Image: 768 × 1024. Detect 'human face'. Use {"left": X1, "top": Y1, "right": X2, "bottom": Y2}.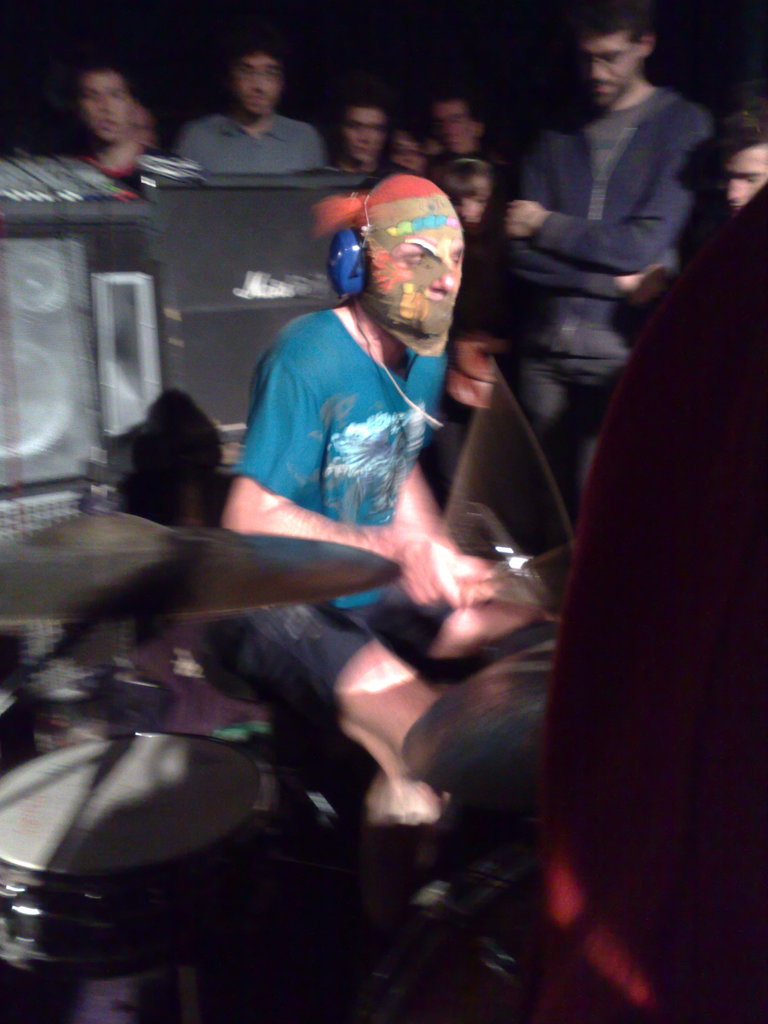
{"left": 372, "top": 206, "right": 467, "bottom": 337}.
